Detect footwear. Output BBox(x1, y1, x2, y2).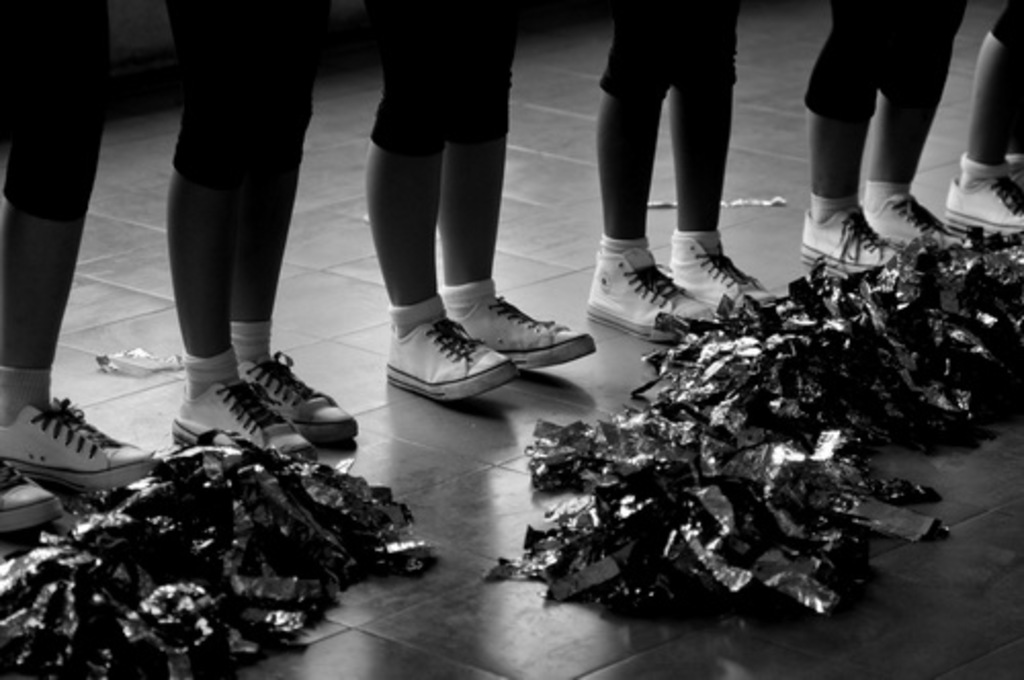
BBox(236, 348, 358, 447).
